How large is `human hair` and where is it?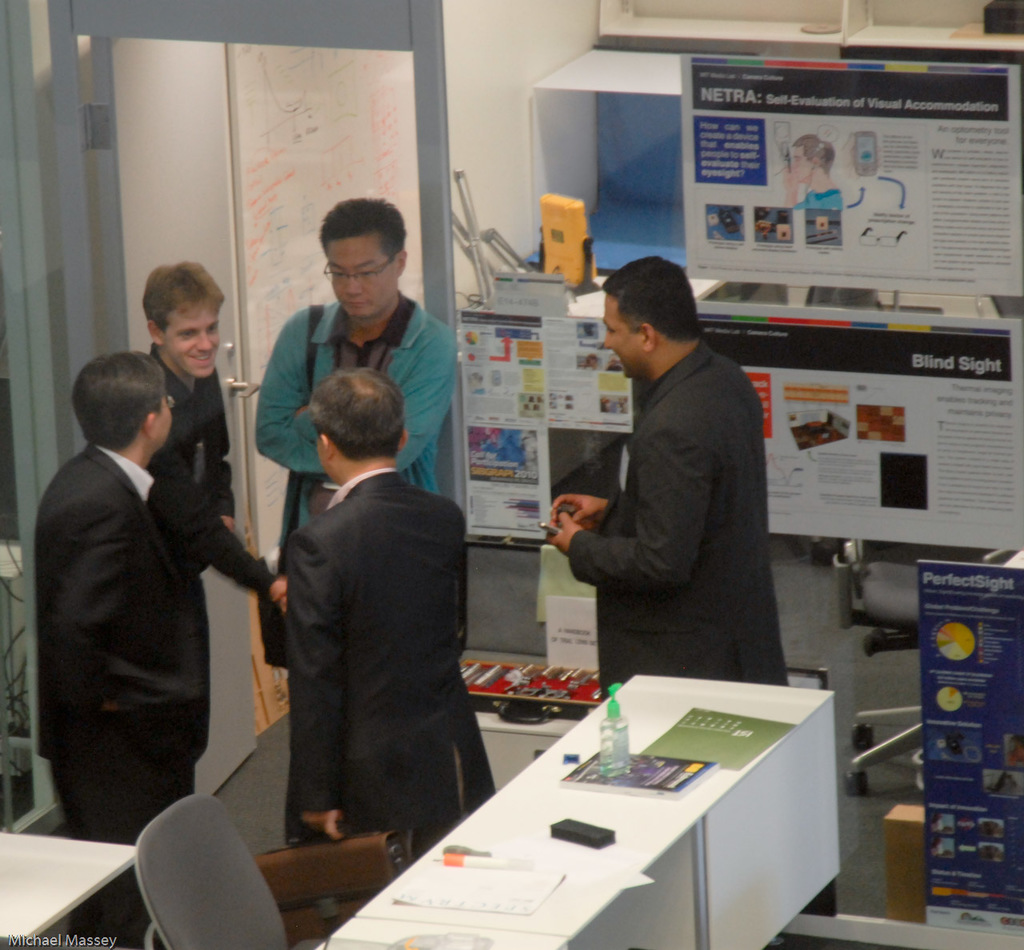
Bounding box: select_region(142, 260, 226, 337).
